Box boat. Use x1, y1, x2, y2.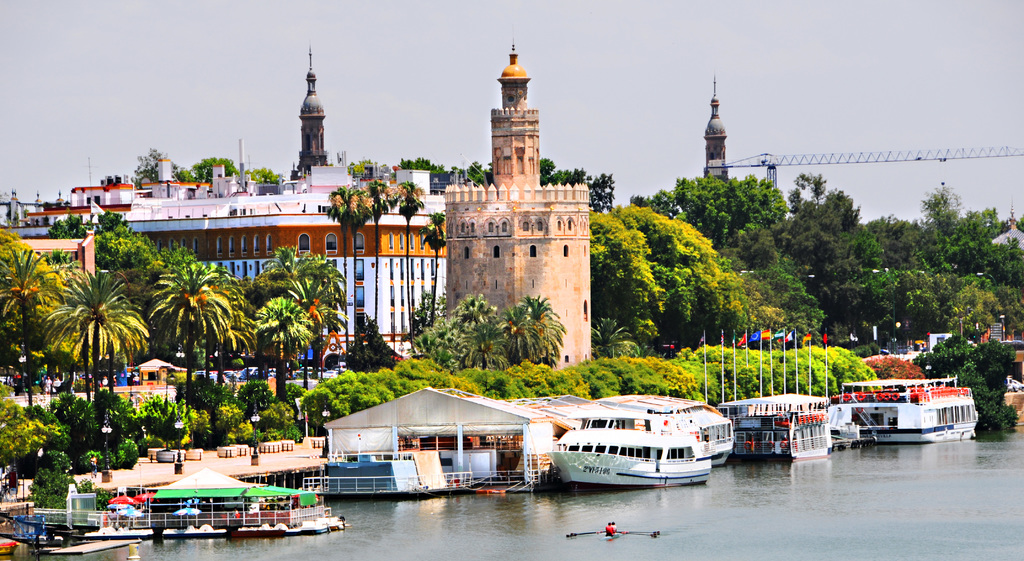
544, 401, 715, 501.
